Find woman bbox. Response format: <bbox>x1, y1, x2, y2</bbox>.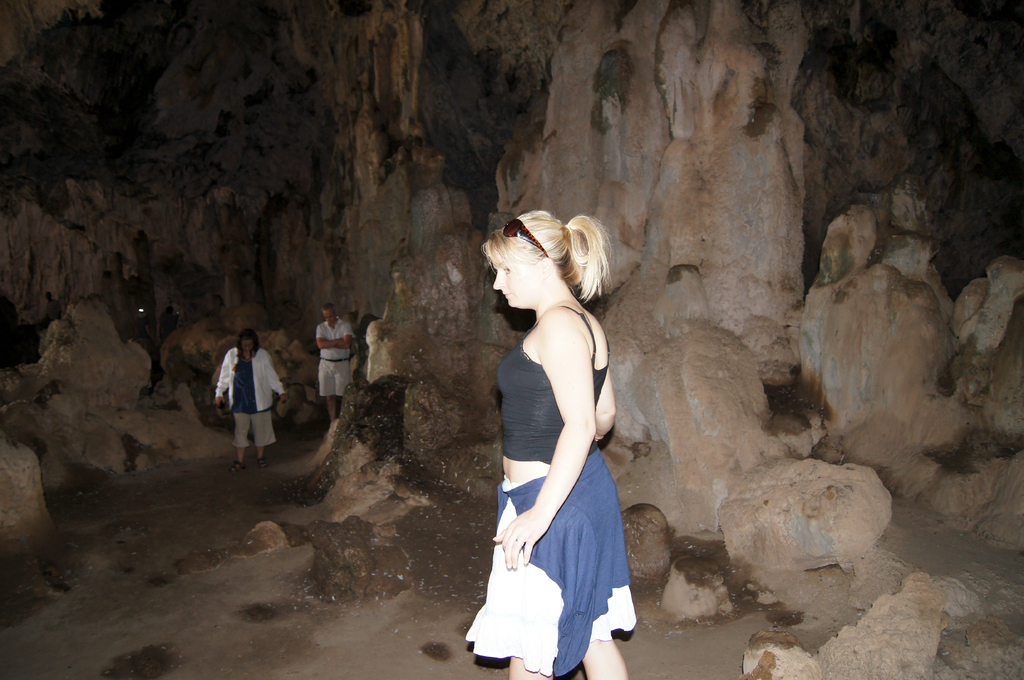
<bbox>214, 331, 287, 469</bbox>.
